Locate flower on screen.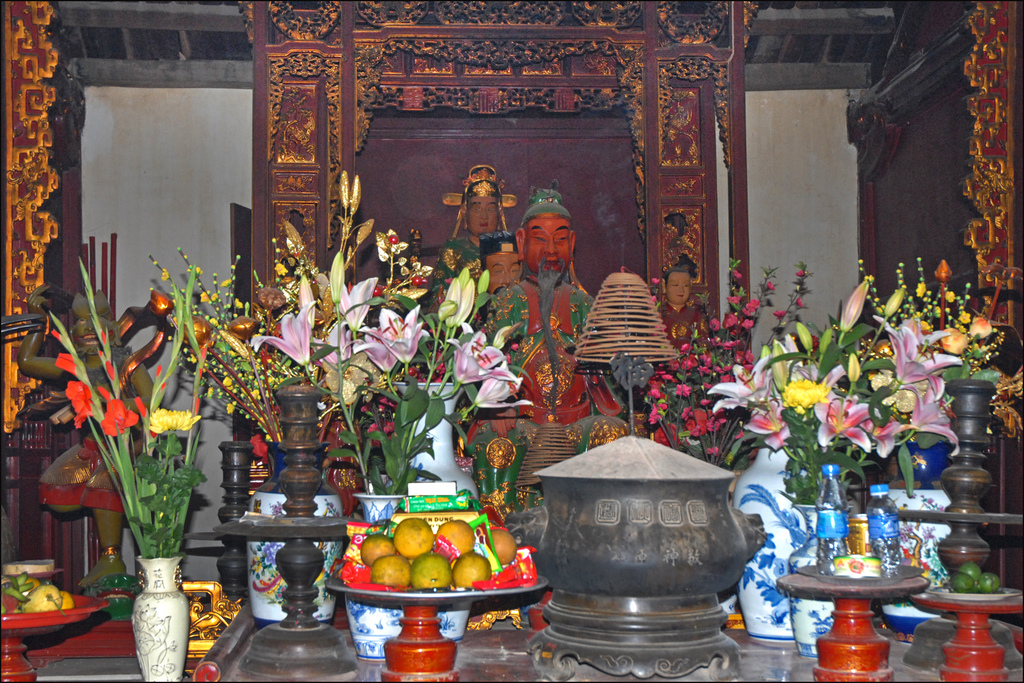
On screen at x1=968 y1=316 x2=989 y2=332.
